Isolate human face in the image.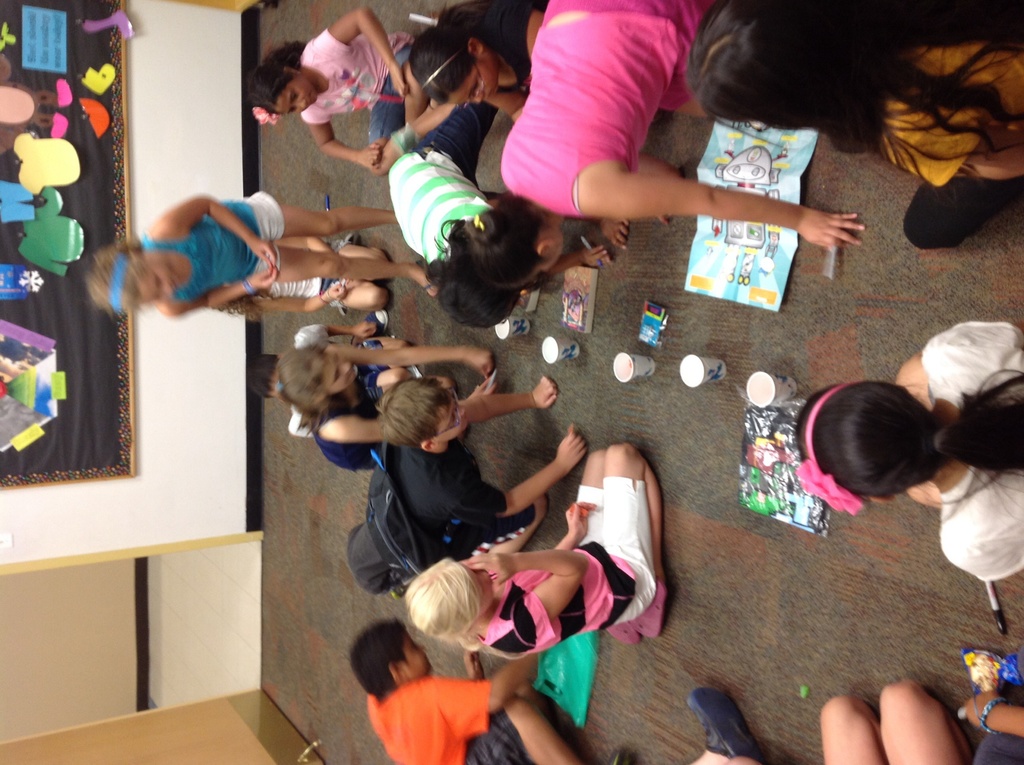
Isolated region: select_region(469, 567, 494, 613).
